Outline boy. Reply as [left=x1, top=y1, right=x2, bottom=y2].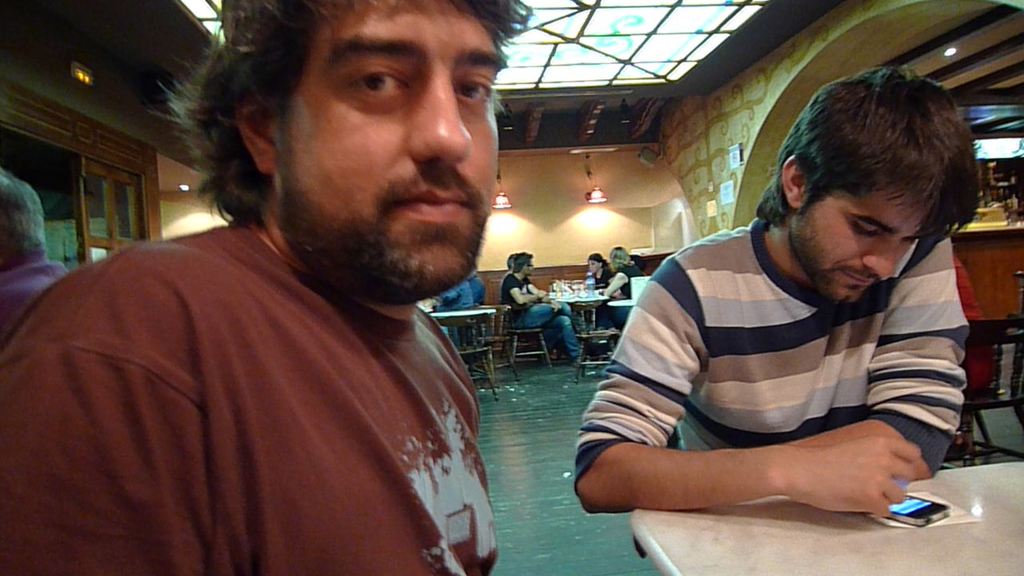
[left=570, top=63, right=982, bottom=558].
